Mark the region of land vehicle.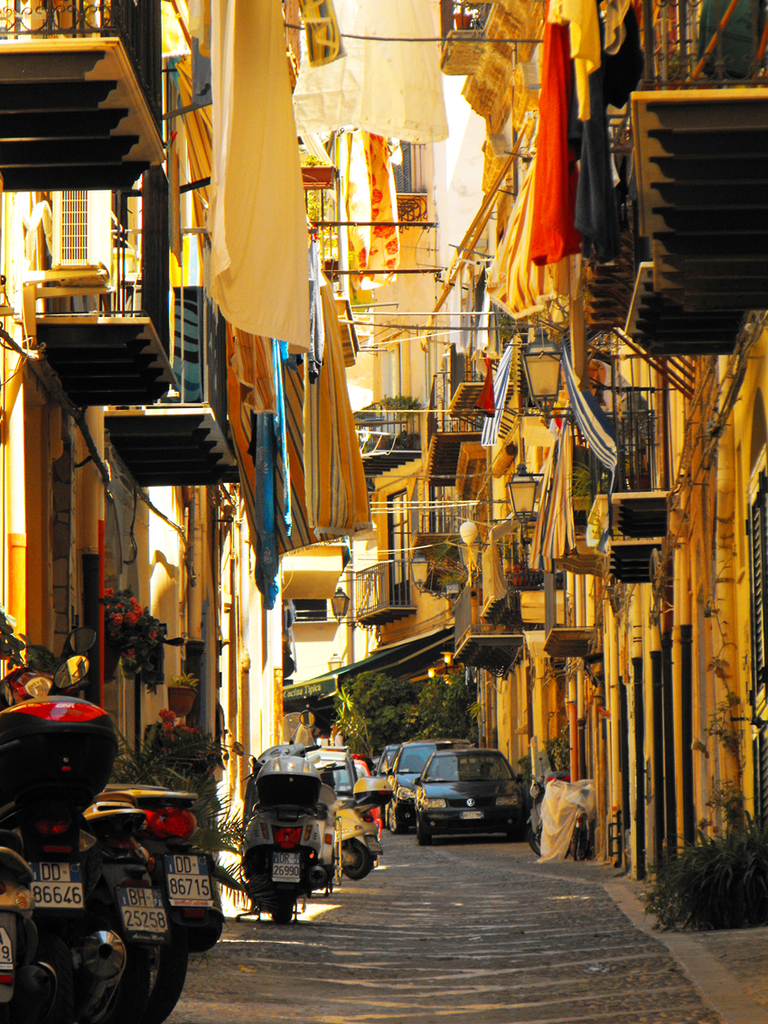
Region: (334, 807, 377, 870).
